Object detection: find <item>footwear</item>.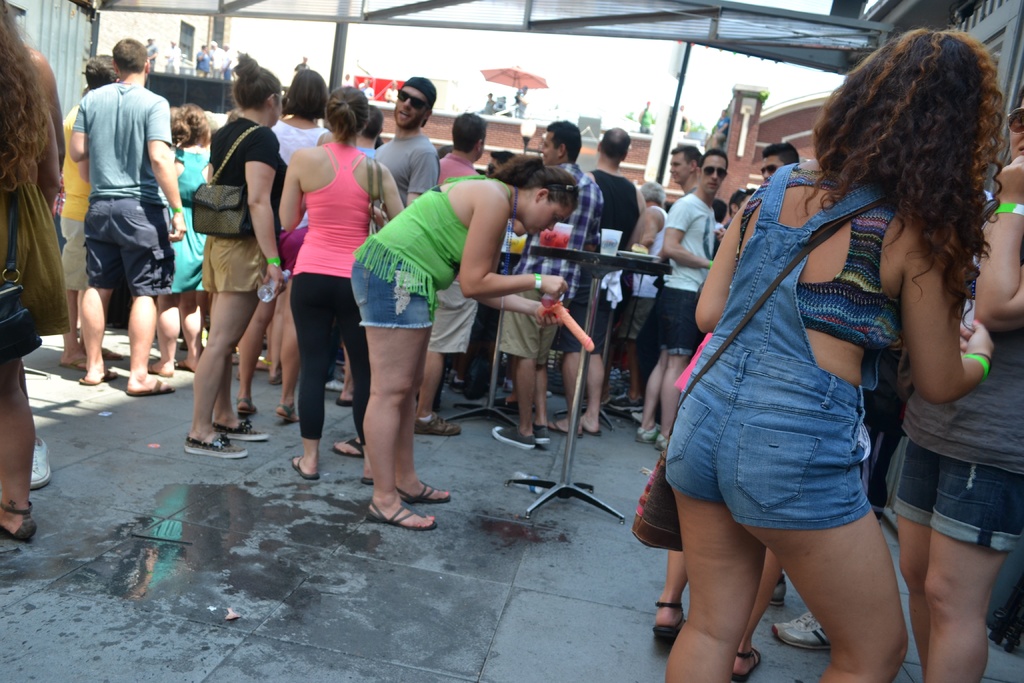
0,500,36,541.
